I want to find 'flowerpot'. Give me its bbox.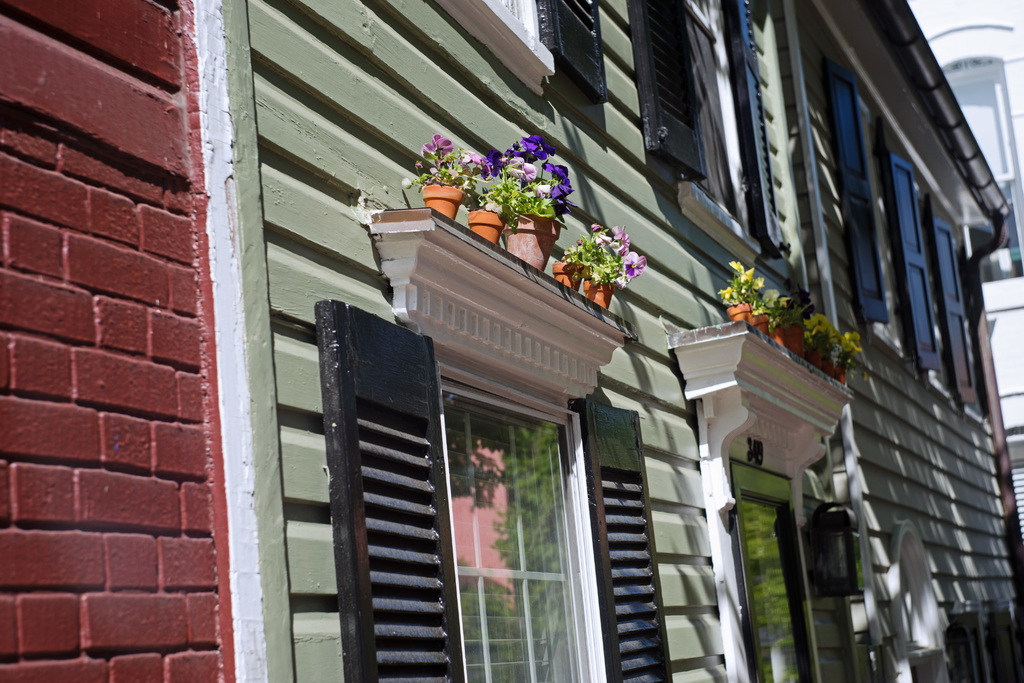
bbox=[501, 211, 561, 270].
